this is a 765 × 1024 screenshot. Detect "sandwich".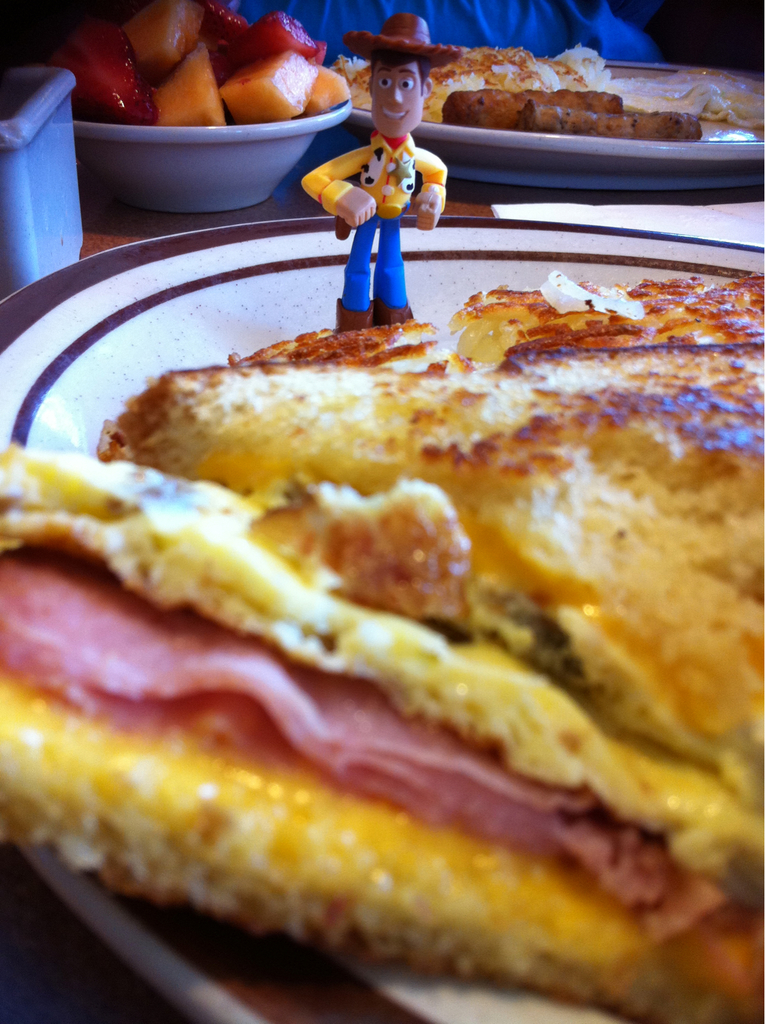
0, 276, 764, 1023.
